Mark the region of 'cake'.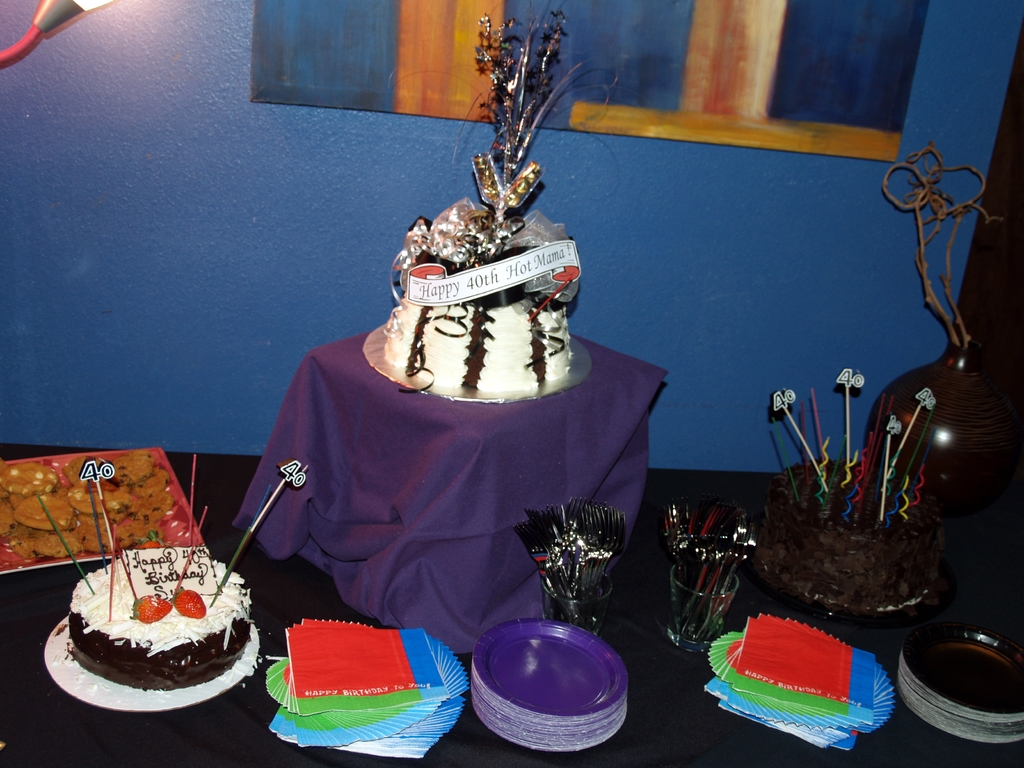
Region: Rect(67, 559, 252, 689).
